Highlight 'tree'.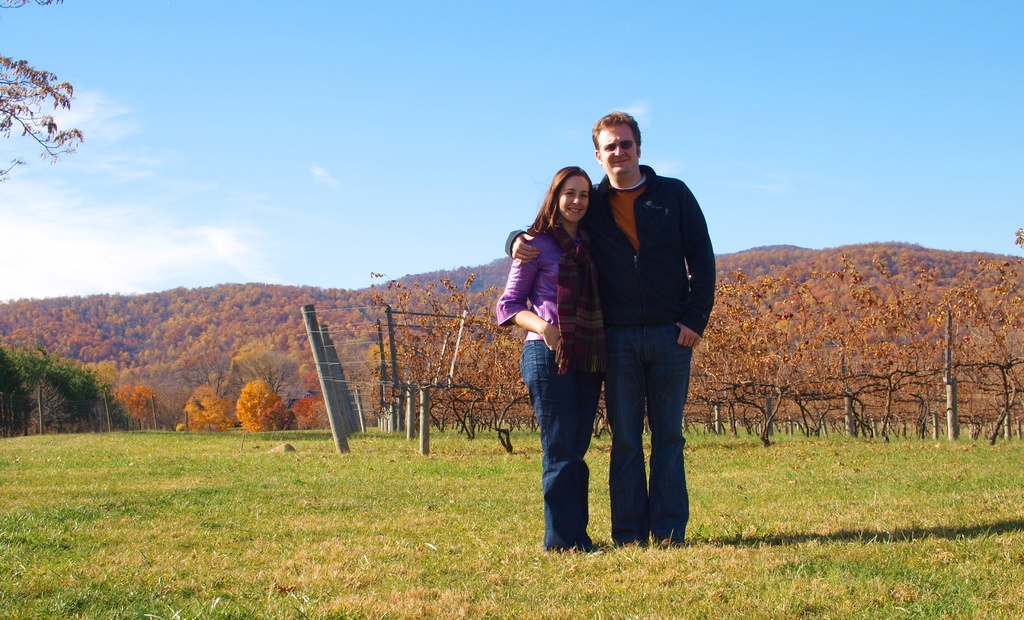
Highlighted region: pyautogui.locateOnScreen(6, 55, 75, 149).
